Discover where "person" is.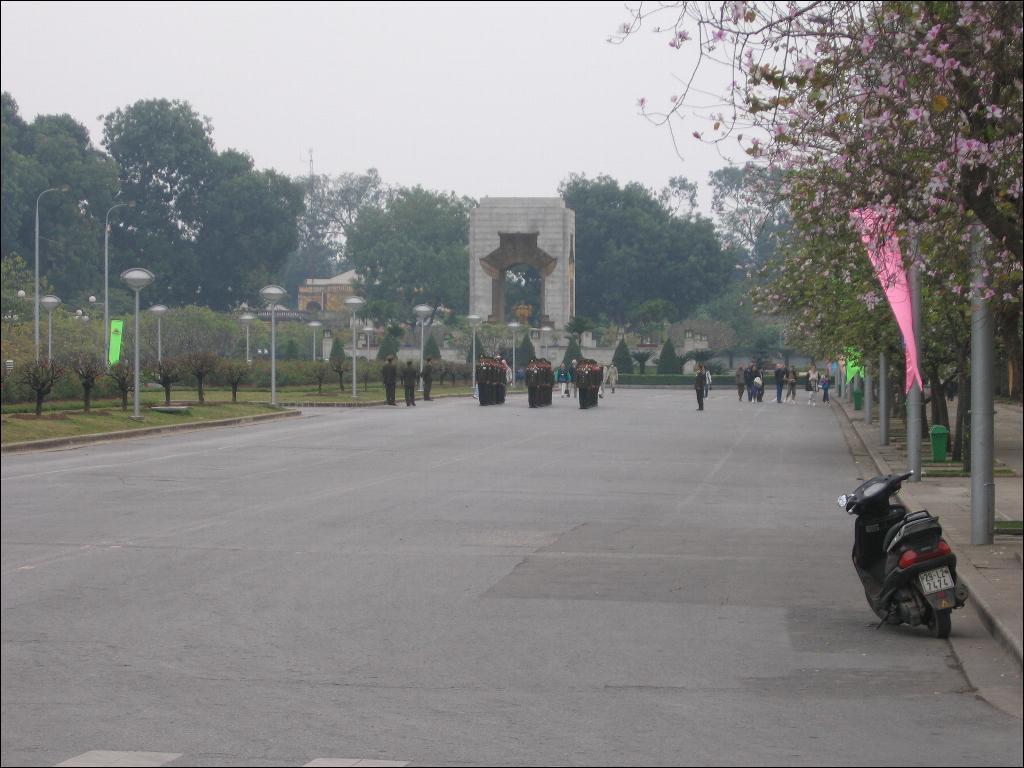
Discovered at left=606, top=363, right=621, bottom=393.
